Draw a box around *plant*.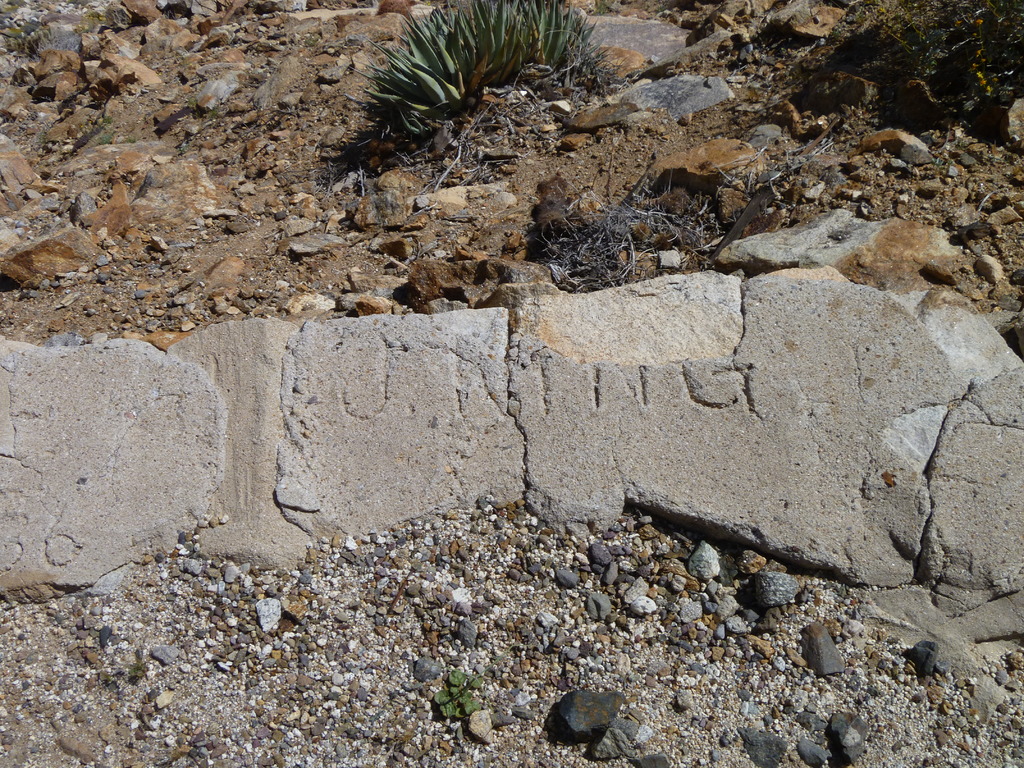
<region>100, 115, 113, 124</region>.
